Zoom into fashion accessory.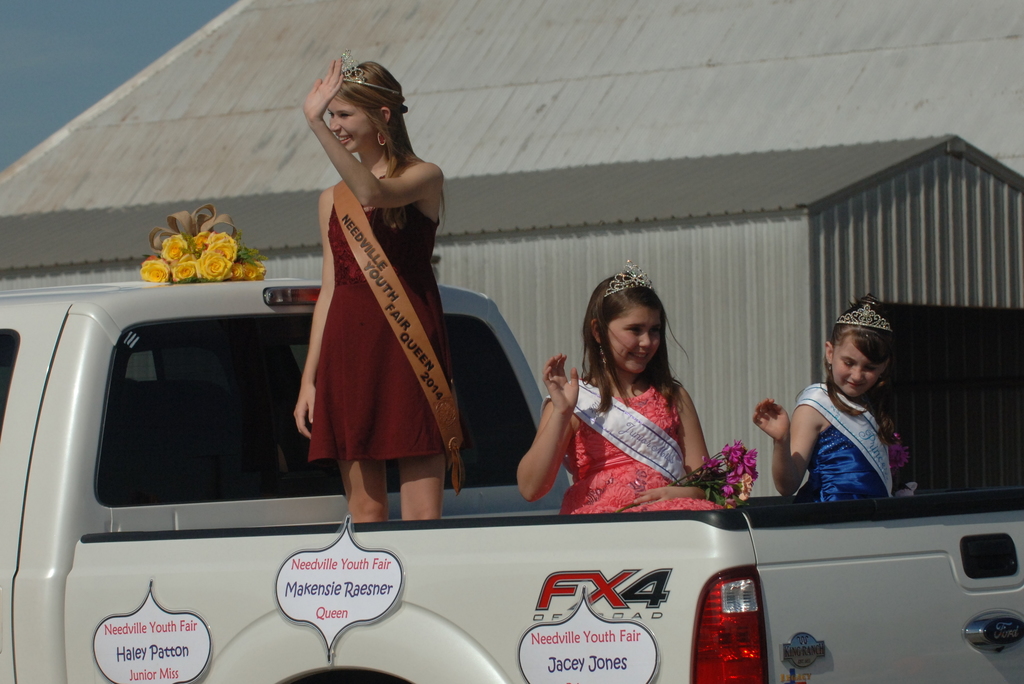
Zoom target: crop(602, 258, 653, 299).
